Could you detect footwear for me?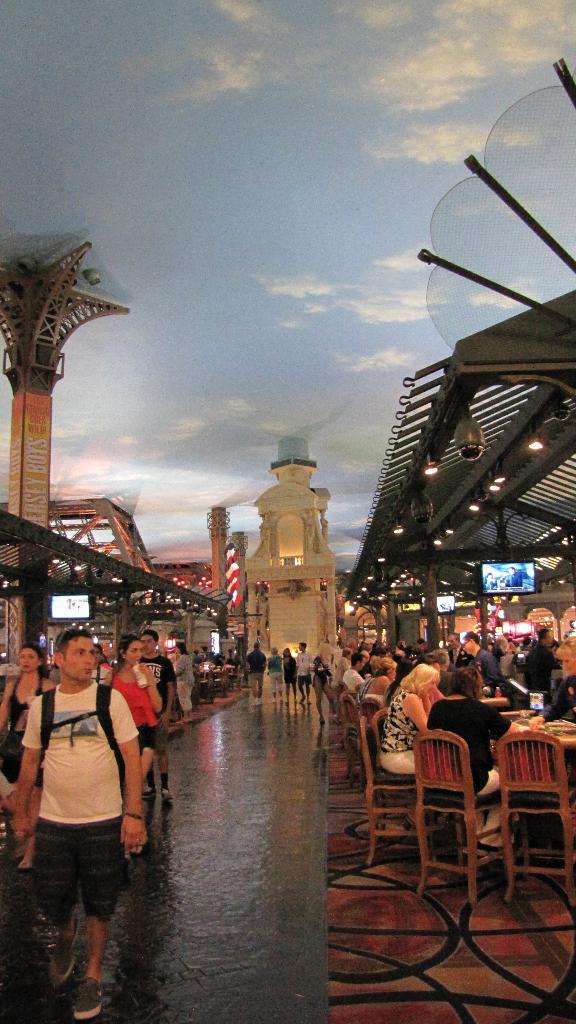
Detection result: 256:695:263:705.
